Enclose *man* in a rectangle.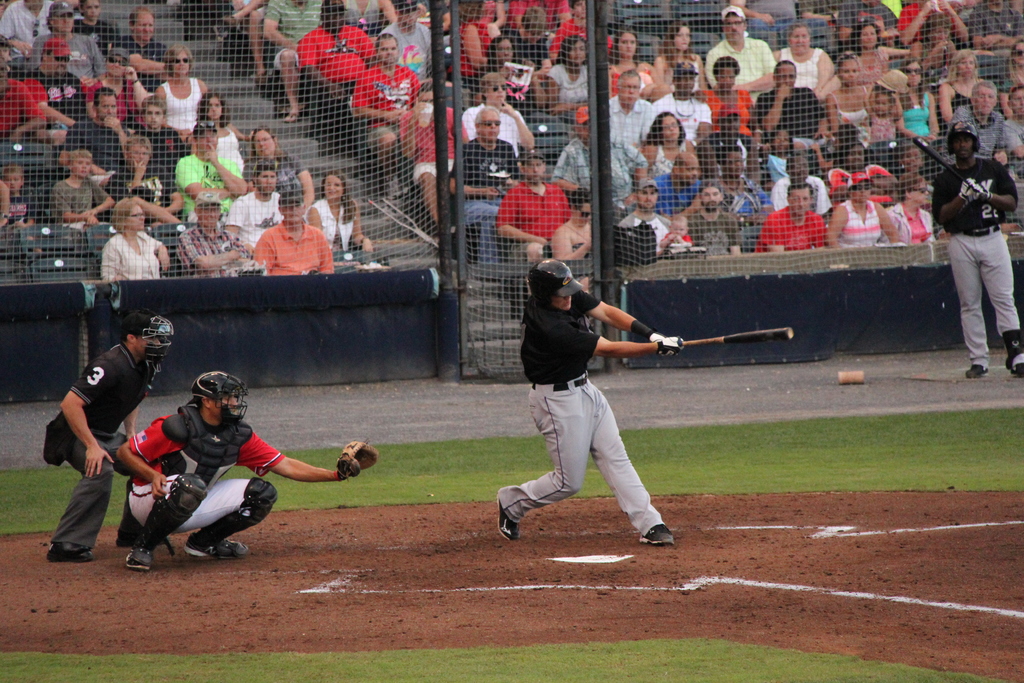
crop(15, 31, 88, 136).
